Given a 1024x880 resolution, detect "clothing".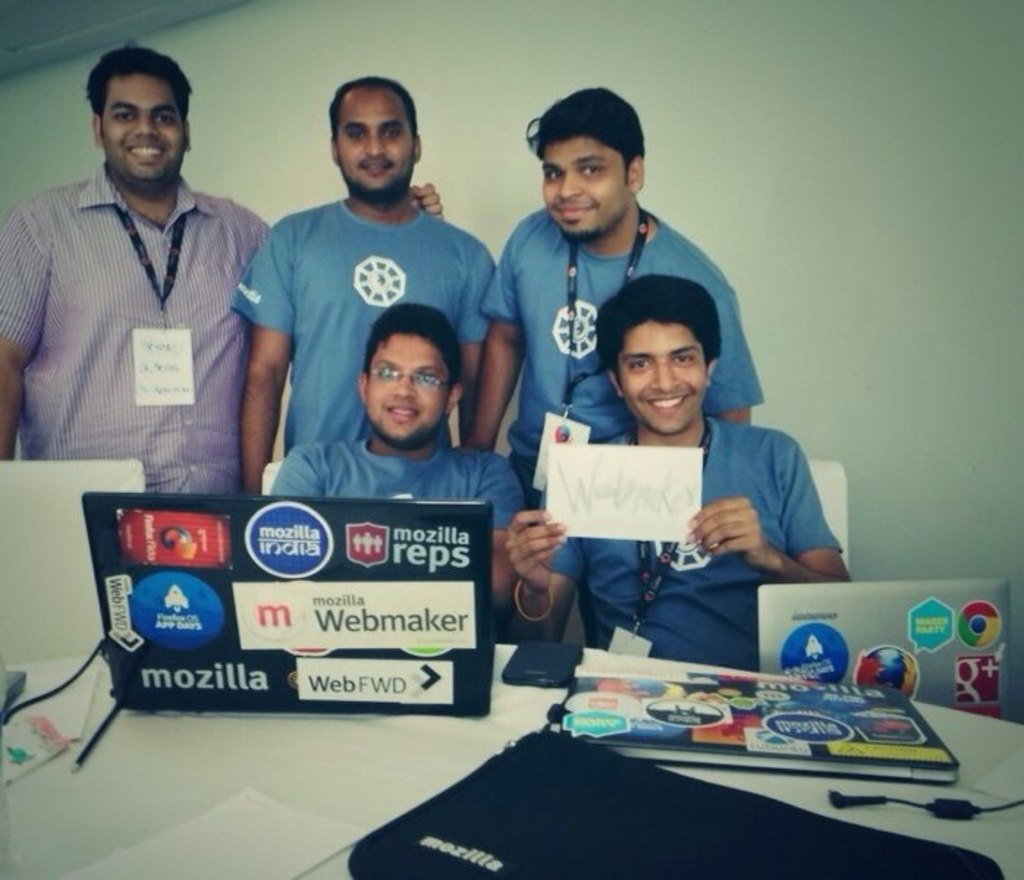
bbox=(546, 419, 846, 670).
